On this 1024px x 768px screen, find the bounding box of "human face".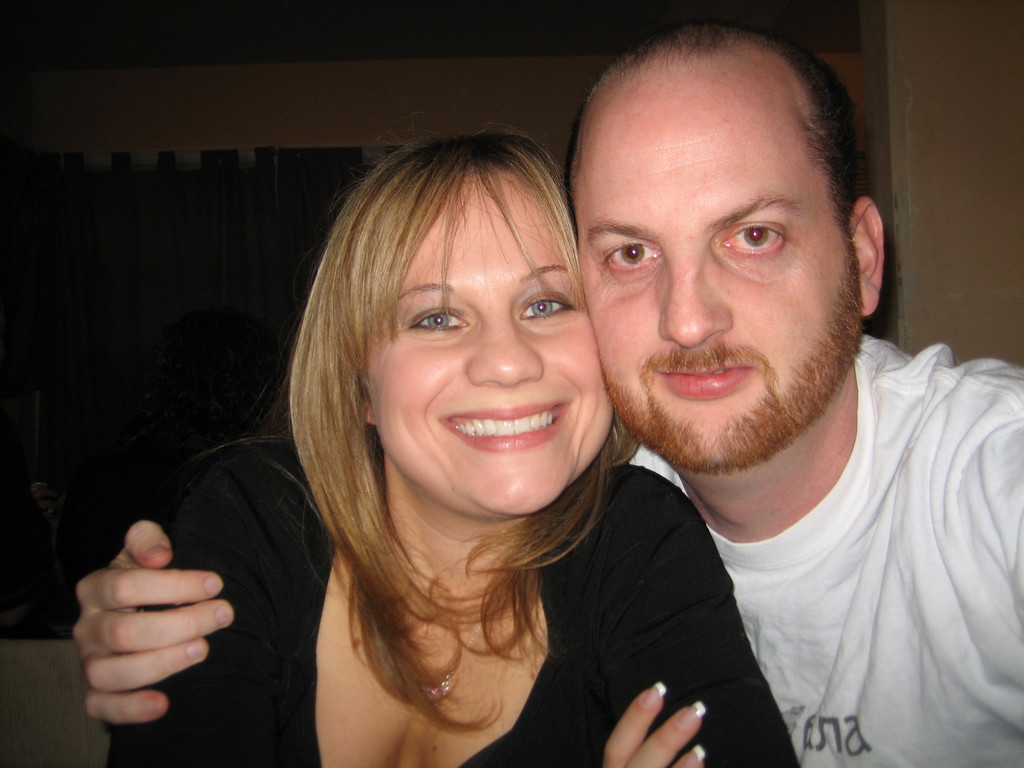
Bounding box: pyautogui.locateOnScreen(382, 177, 607, 514).
